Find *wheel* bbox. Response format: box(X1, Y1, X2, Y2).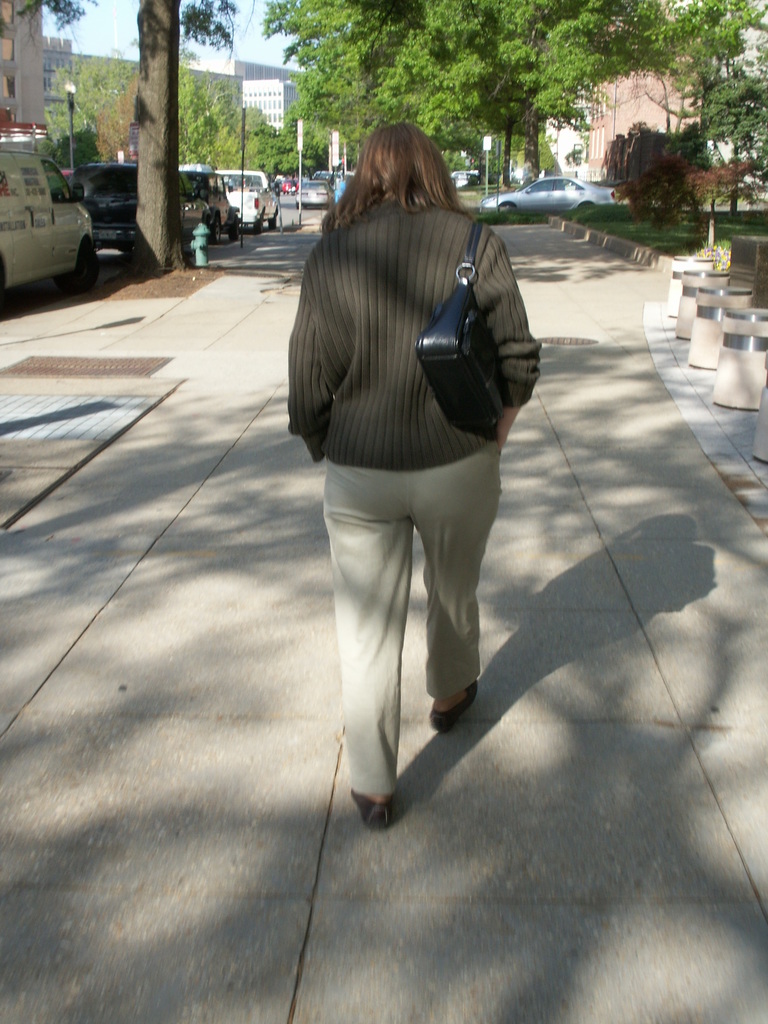
box(228, 219, 241, 243).
